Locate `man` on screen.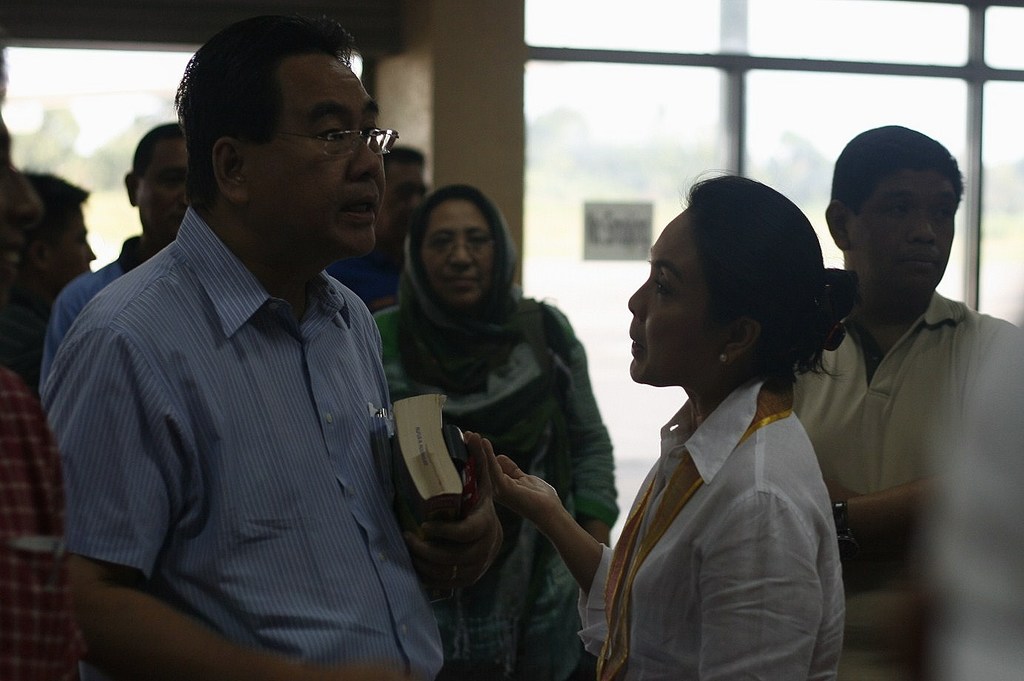
On screen at Rect(41, 123, 188, 392).
